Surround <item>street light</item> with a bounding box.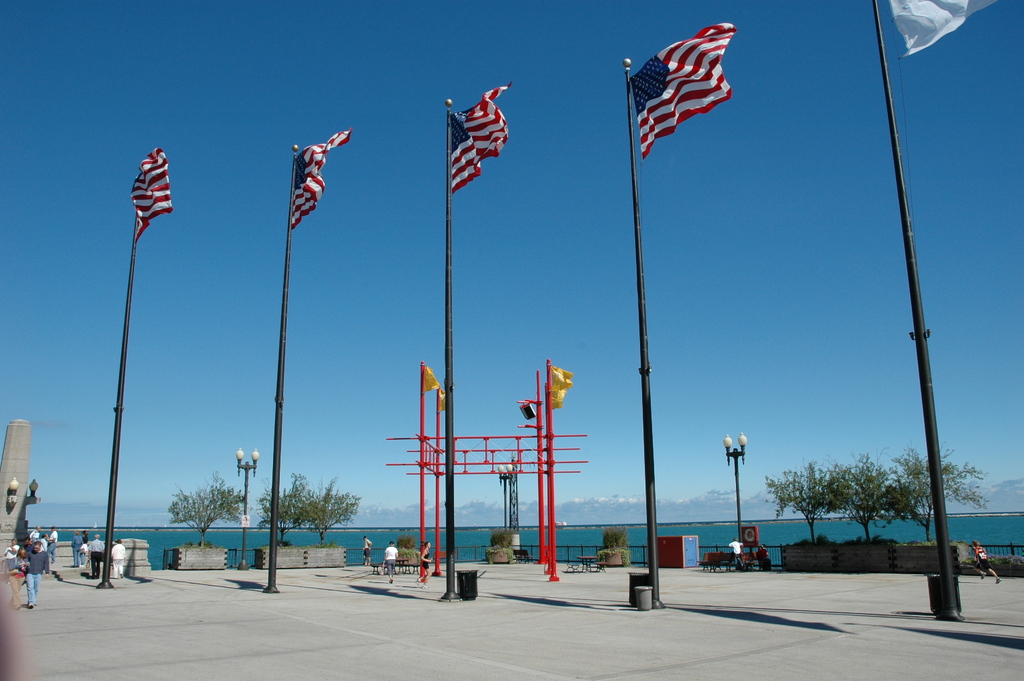
<bbox>500, 462, 517, 528</bbox>.
